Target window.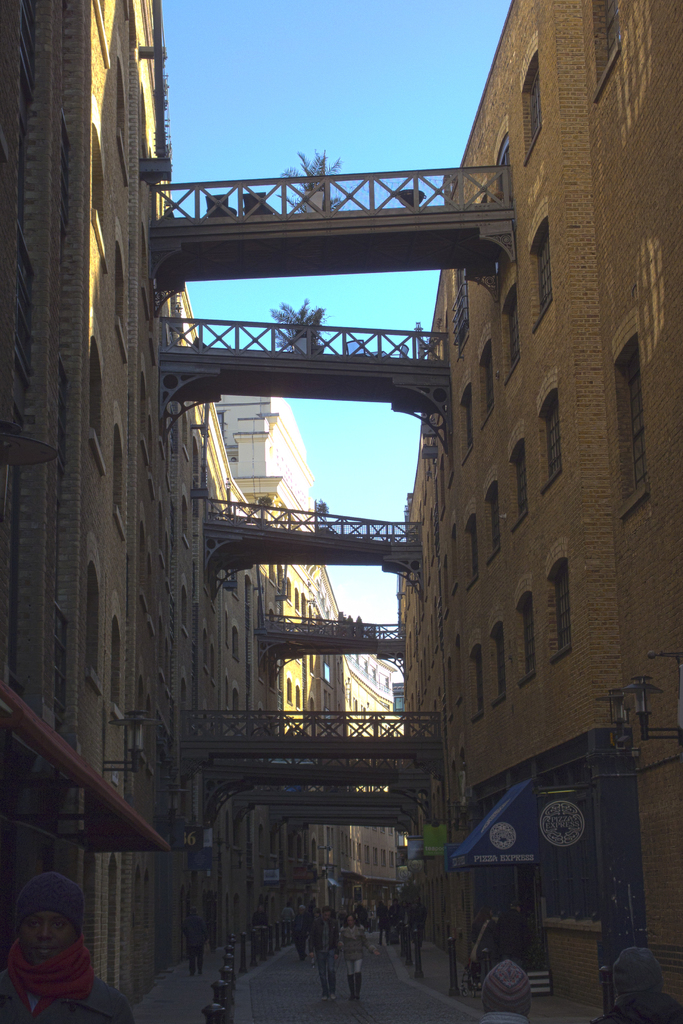
Target region: locate(222, 604, 229, 651).
